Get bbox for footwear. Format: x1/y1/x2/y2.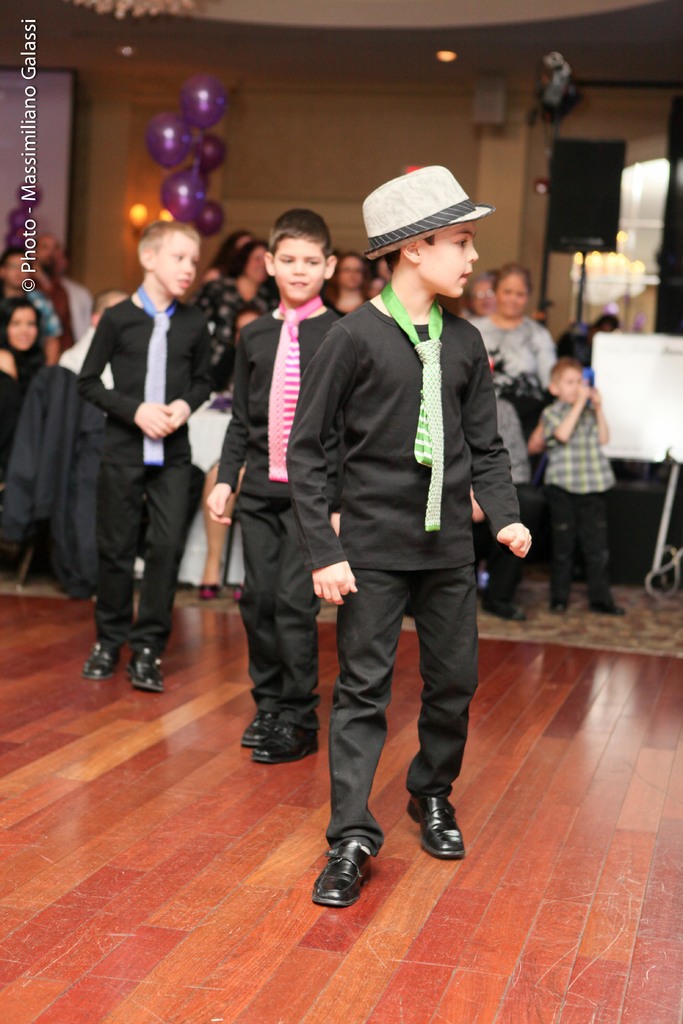
400/783/465/858.
